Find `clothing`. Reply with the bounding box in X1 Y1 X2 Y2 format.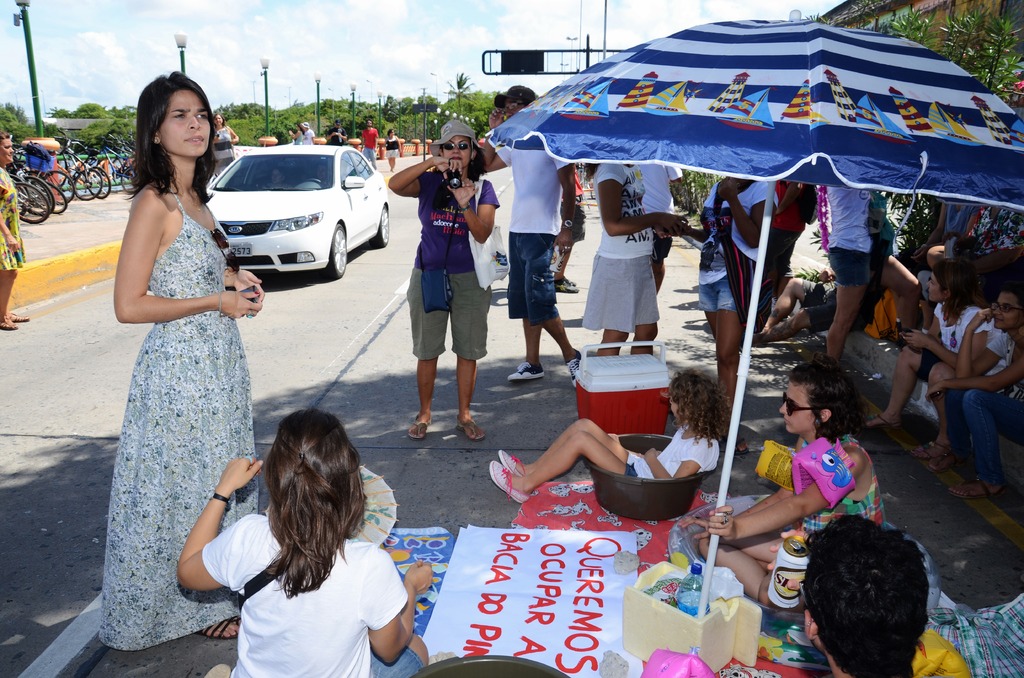
922 301 1000 383.
